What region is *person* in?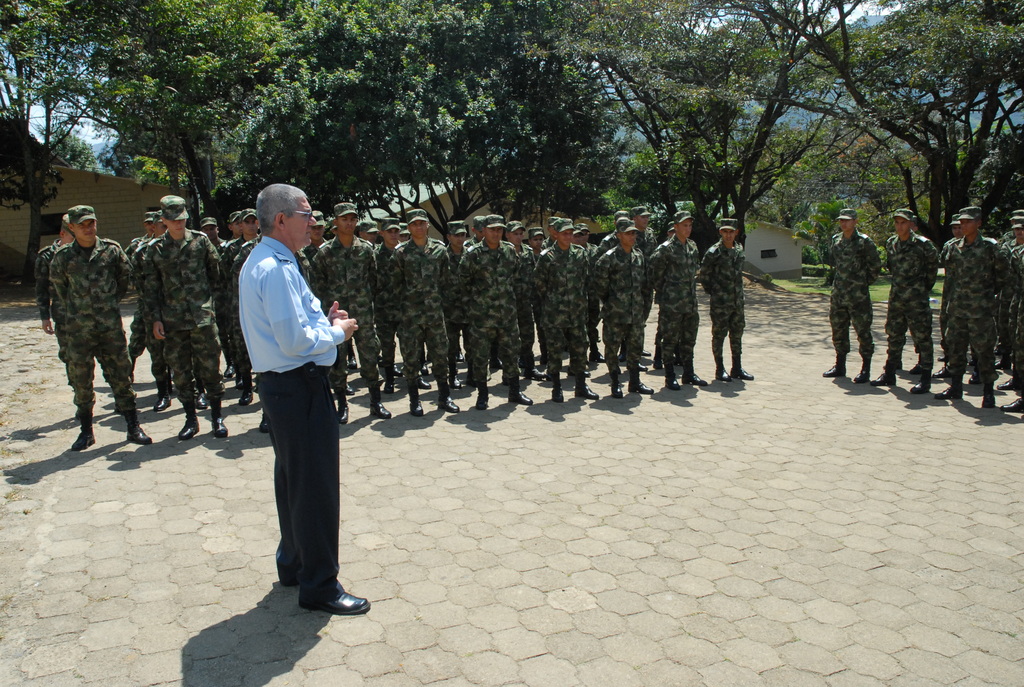
(308,200,386,421).
